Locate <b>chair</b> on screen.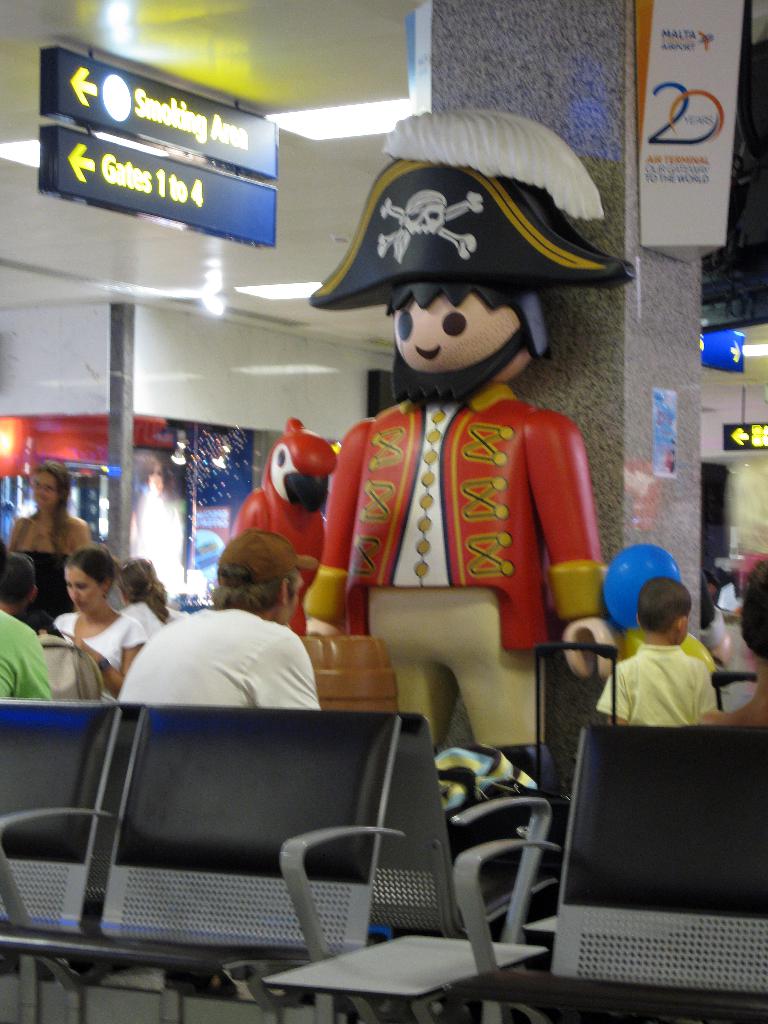
On screen at <region>0, 698, 408, 1023</region>.
